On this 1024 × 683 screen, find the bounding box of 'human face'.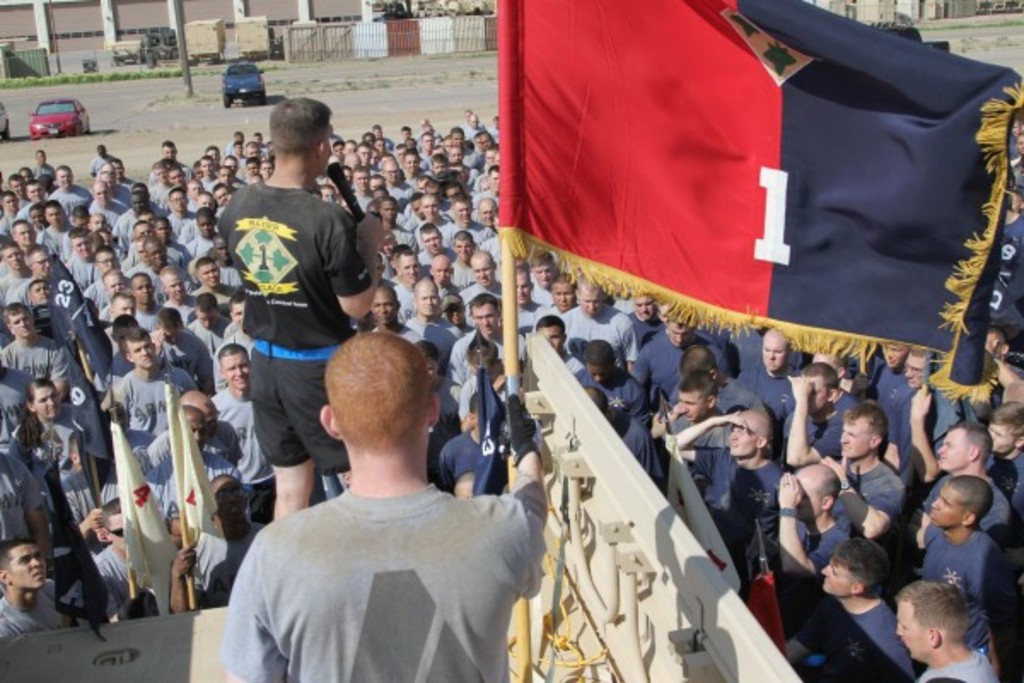
Bounding box: [53, 164, 79, 195].
